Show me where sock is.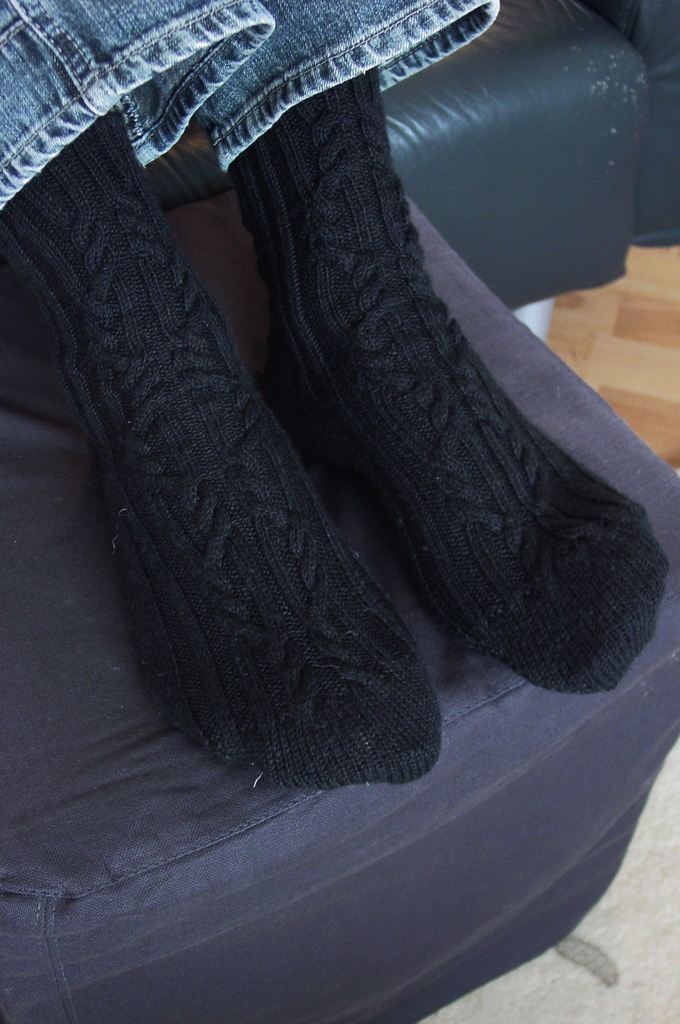
sock is at Rect(225, 70, 672, 700).
